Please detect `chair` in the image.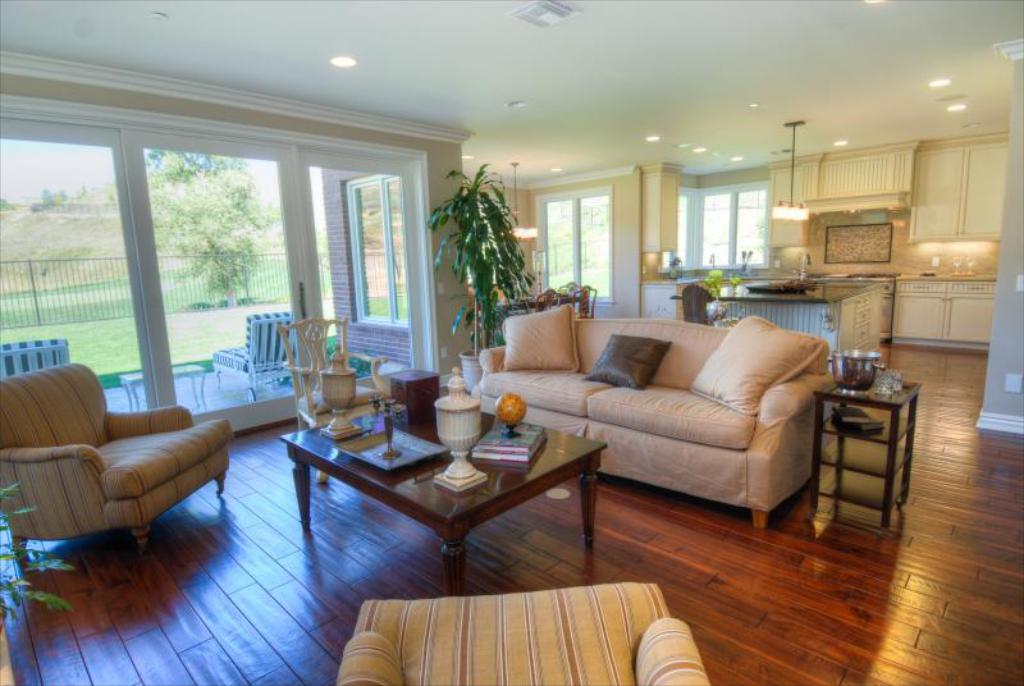
l=211, t=308, r=301, b=401.
